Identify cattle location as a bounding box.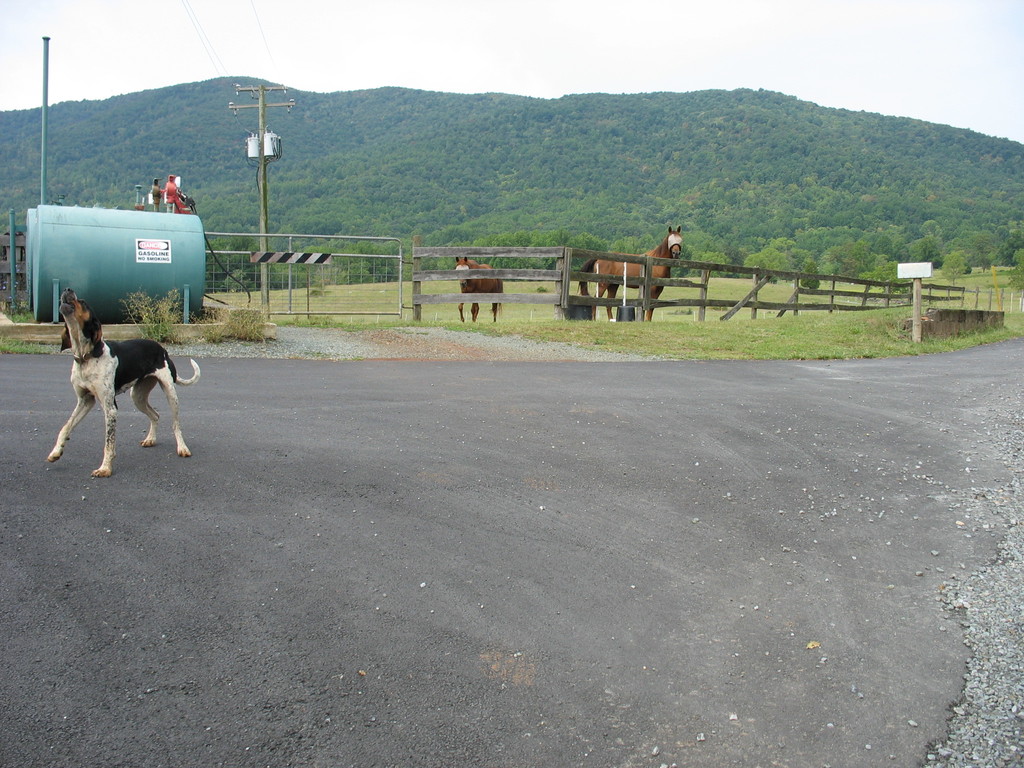
x1=580 y1=230 x2=683 y2=321.
